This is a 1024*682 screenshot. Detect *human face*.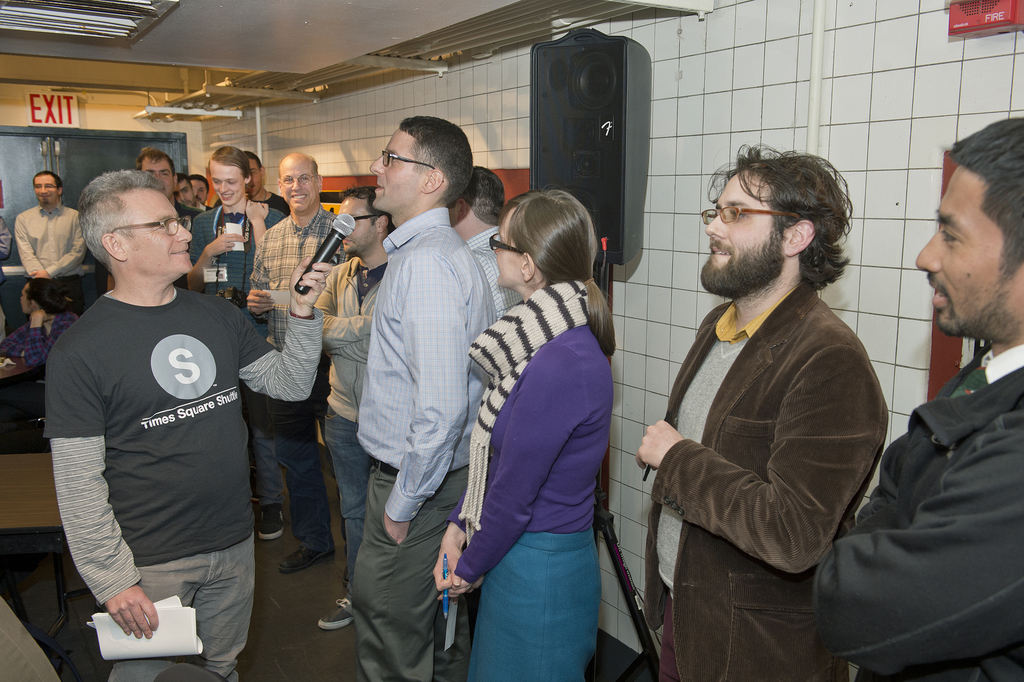
[left=125, top=187, right=194, bottom=276].
